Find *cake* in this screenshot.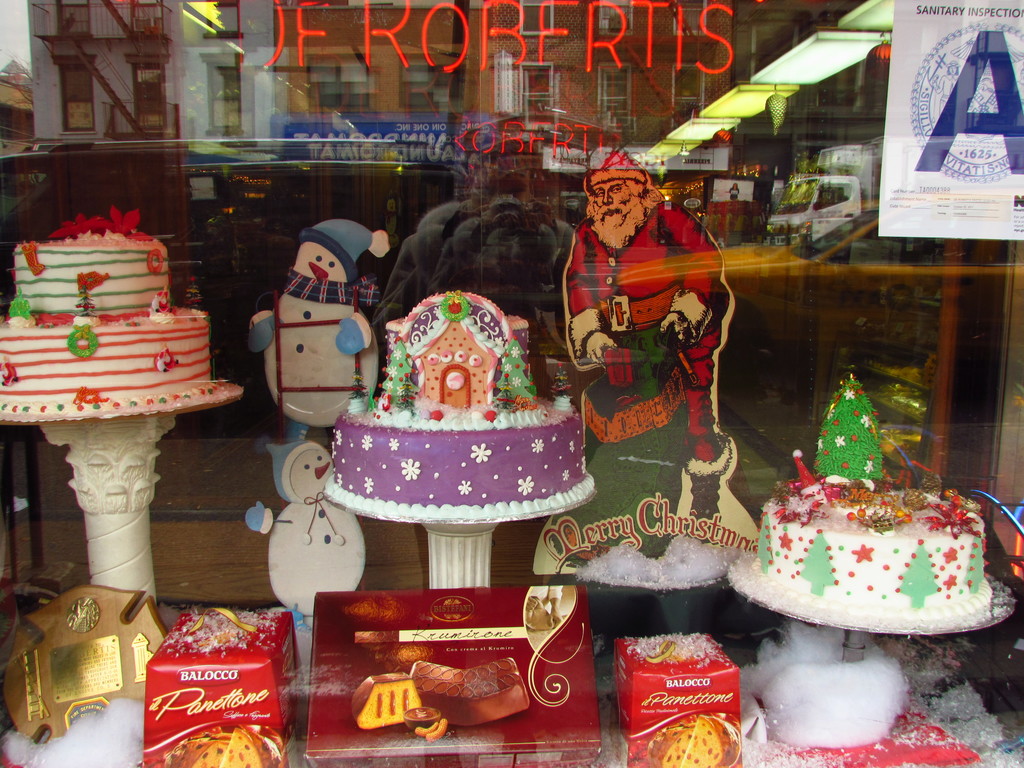
The bounding box for *cake* is 0, 214, 240, 425.
